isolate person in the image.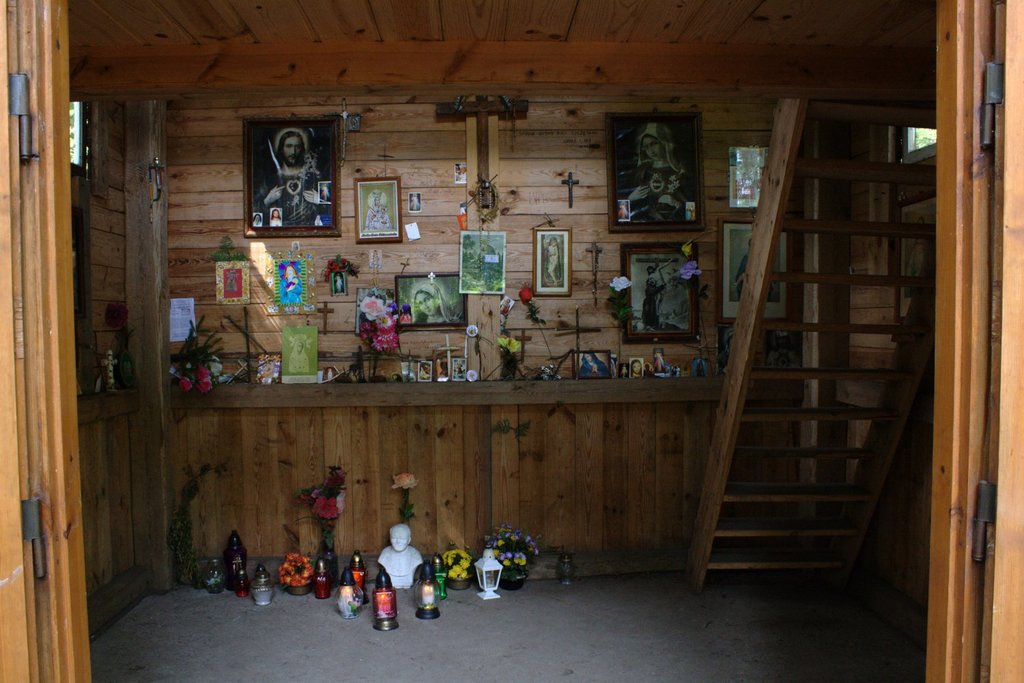
Isolated region: l=362, t=188, r=396, b=232.
